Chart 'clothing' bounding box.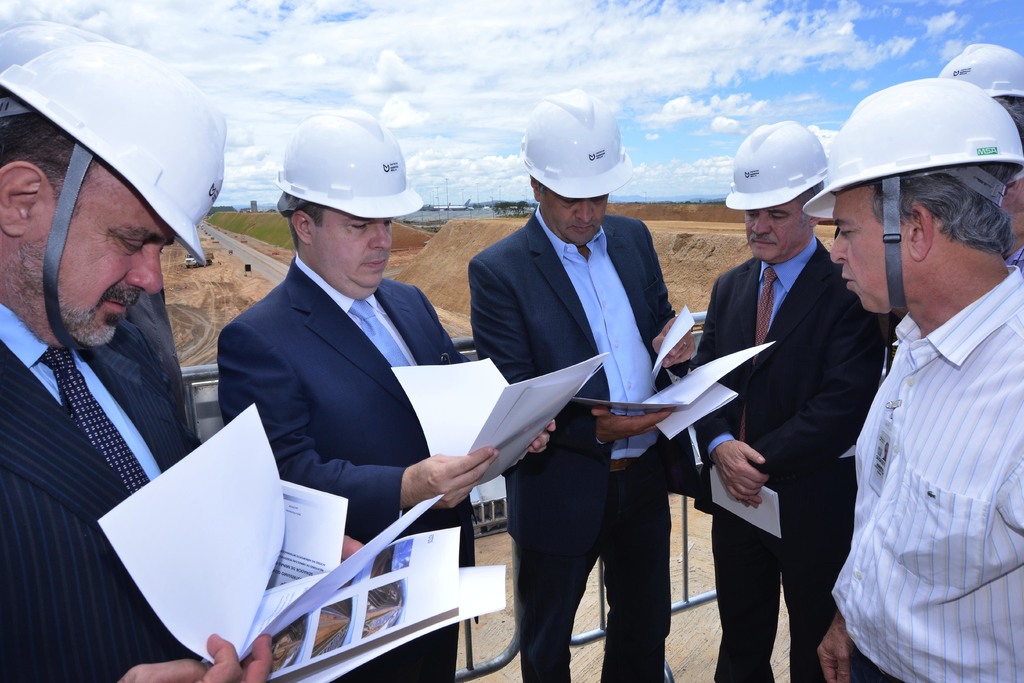
Charted: <region>0, 303, 195, 682</region>.
